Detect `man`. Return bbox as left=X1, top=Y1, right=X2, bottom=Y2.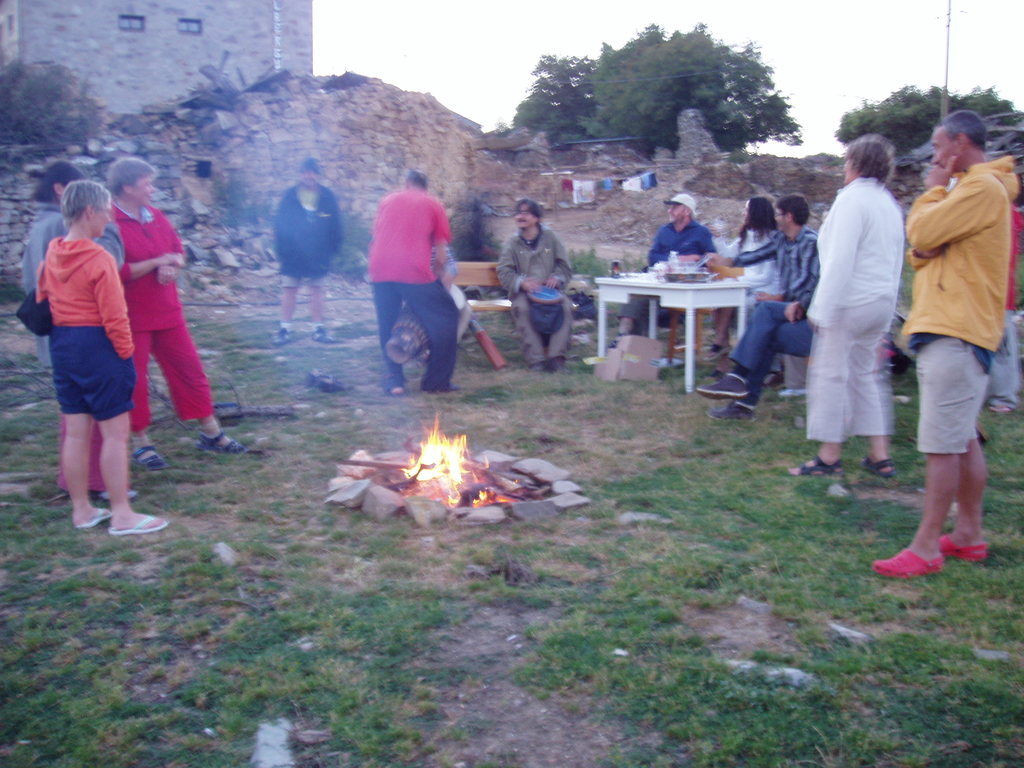
left=705, top=193, right=817, bottom=388.
